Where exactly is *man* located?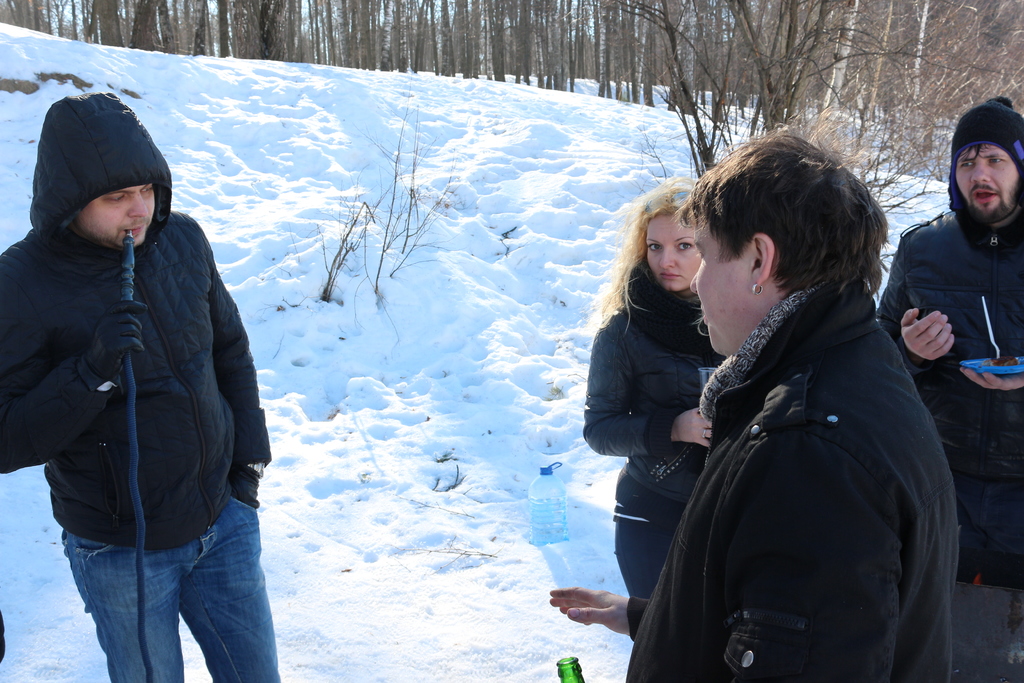
Its bounding box is [0, 92, 283, 682].
